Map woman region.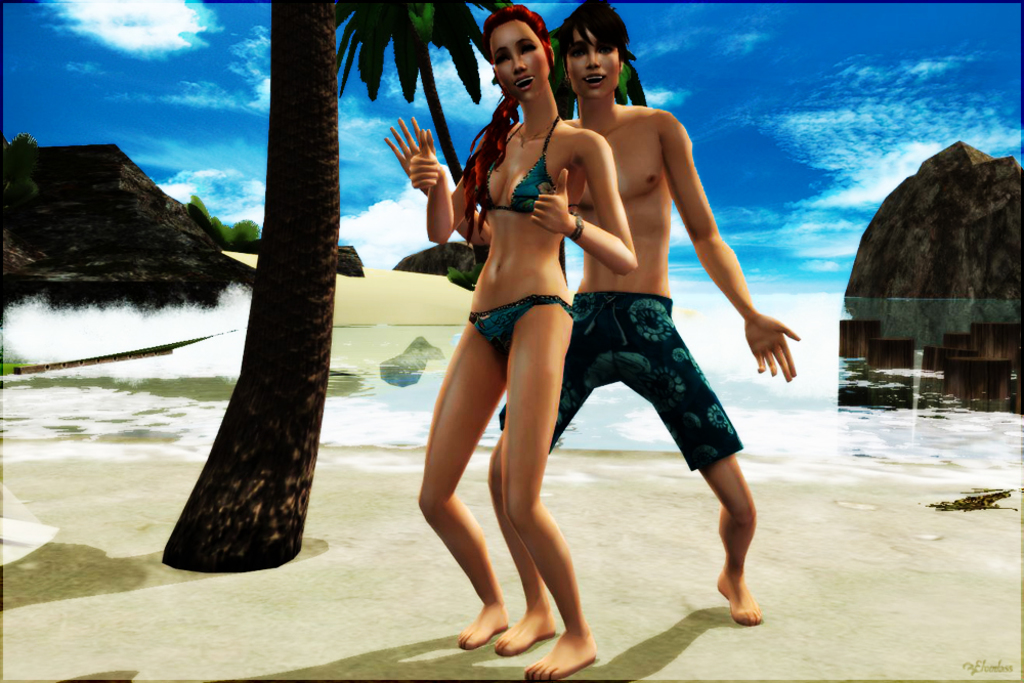
Mapped to [404, 0, 635, 665].
